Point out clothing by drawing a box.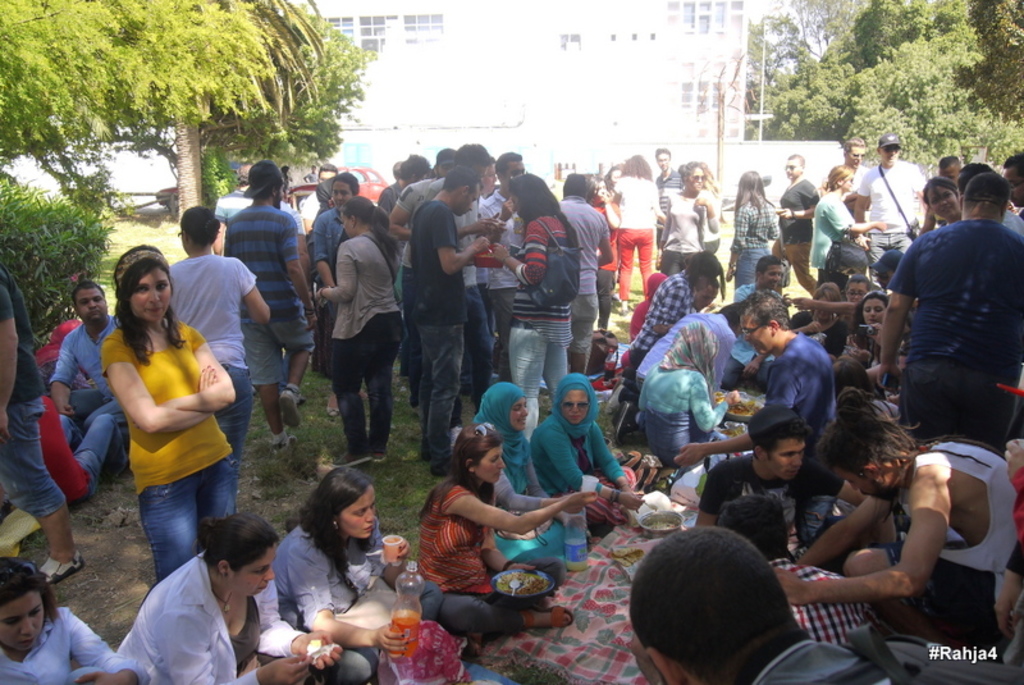
bbox=(773, 556, 876, 648).
